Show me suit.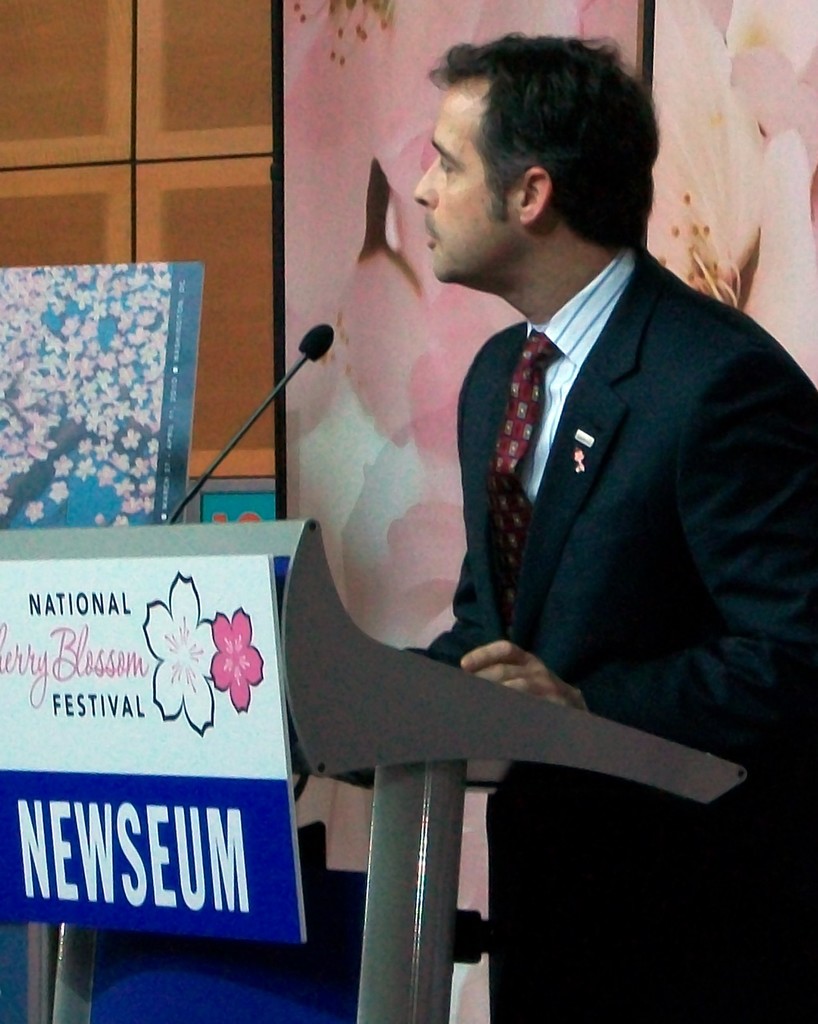
suit is here: crop(433, 266, 783, 1023).
